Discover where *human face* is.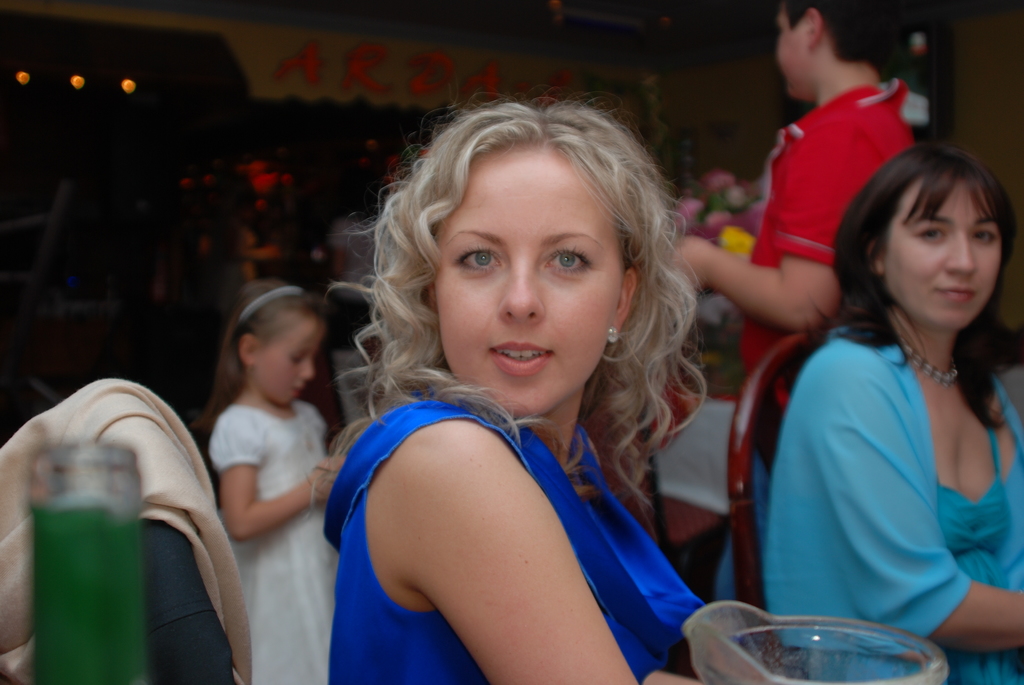
Discovered at <region>437, 148, 623, 418</region>.
